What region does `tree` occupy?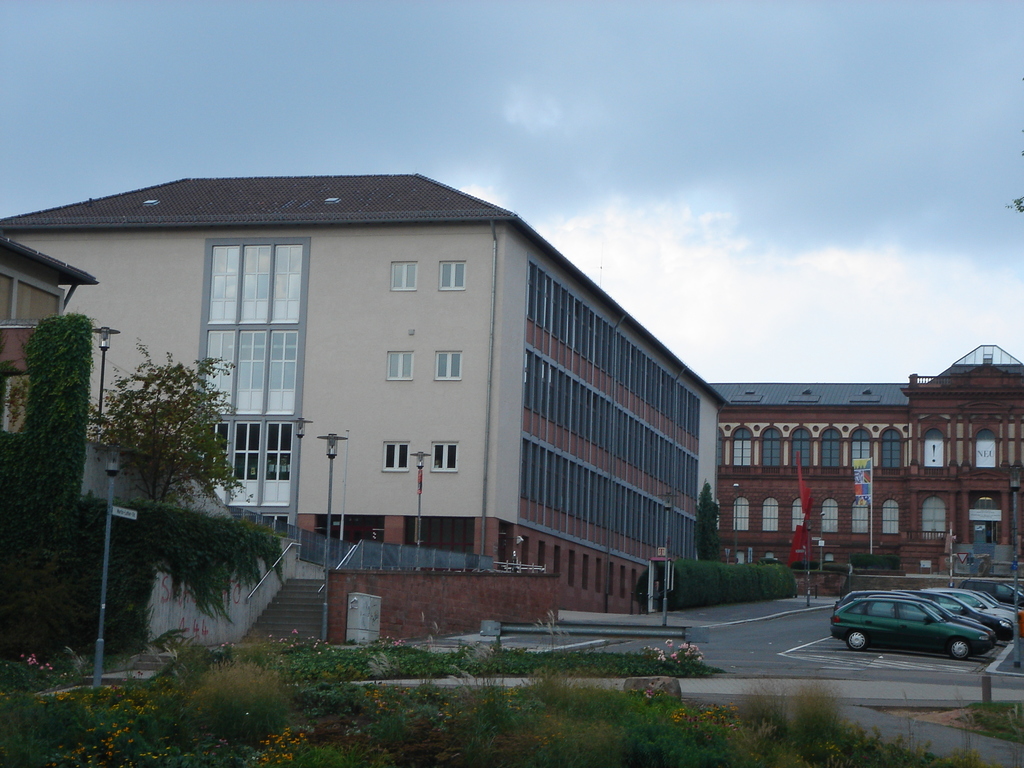
(861, 548, 895, 568).
